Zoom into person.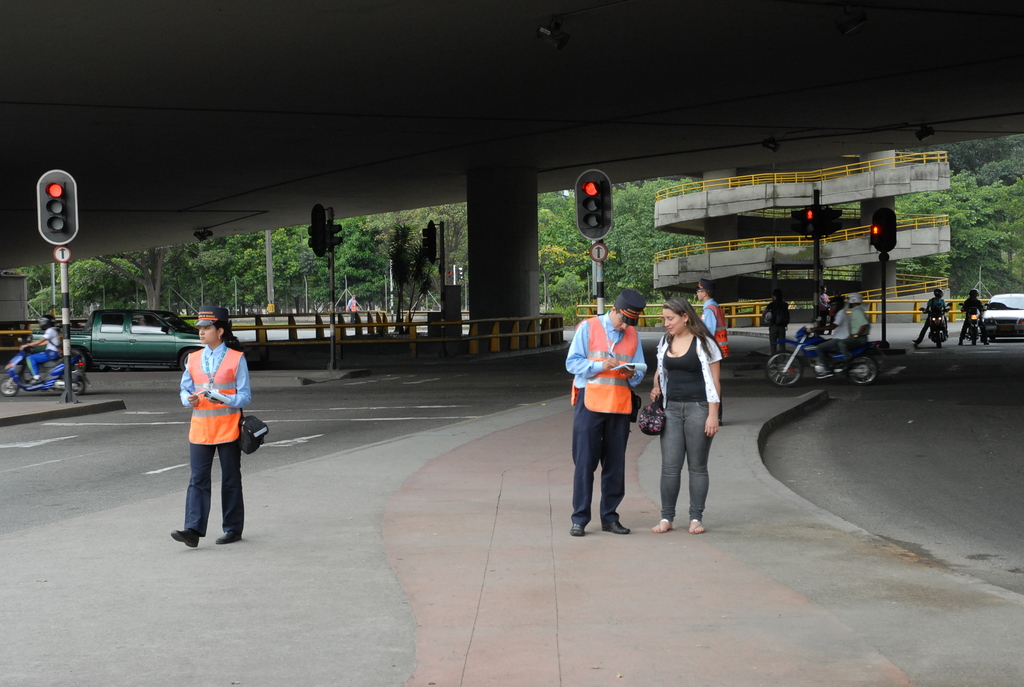
Zoom target: <region>14, 311, 64, 393</region>.
